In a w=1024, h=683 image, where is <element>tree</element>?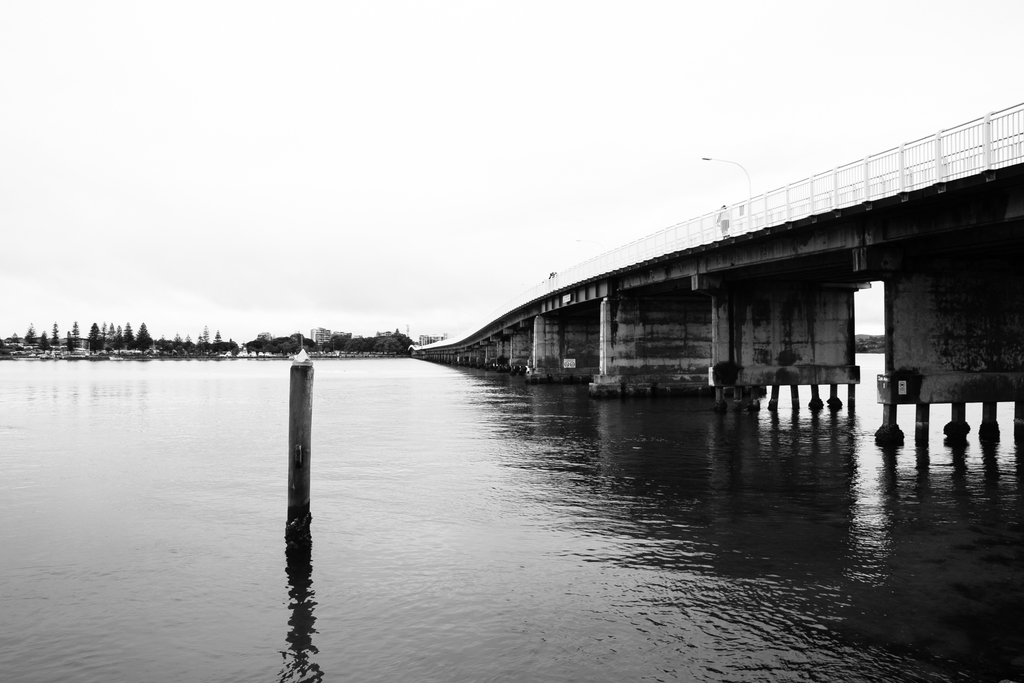
bbox=(325, 328, 342, 346).
